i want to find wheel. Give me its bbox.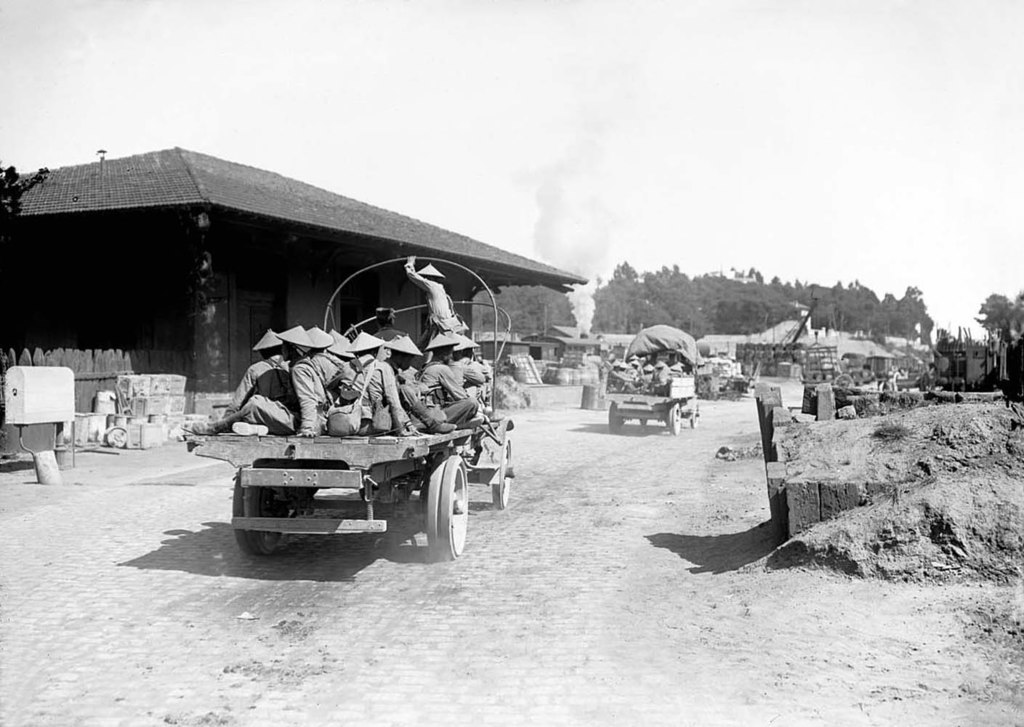
bbox=[661, 405, 679, 435].
